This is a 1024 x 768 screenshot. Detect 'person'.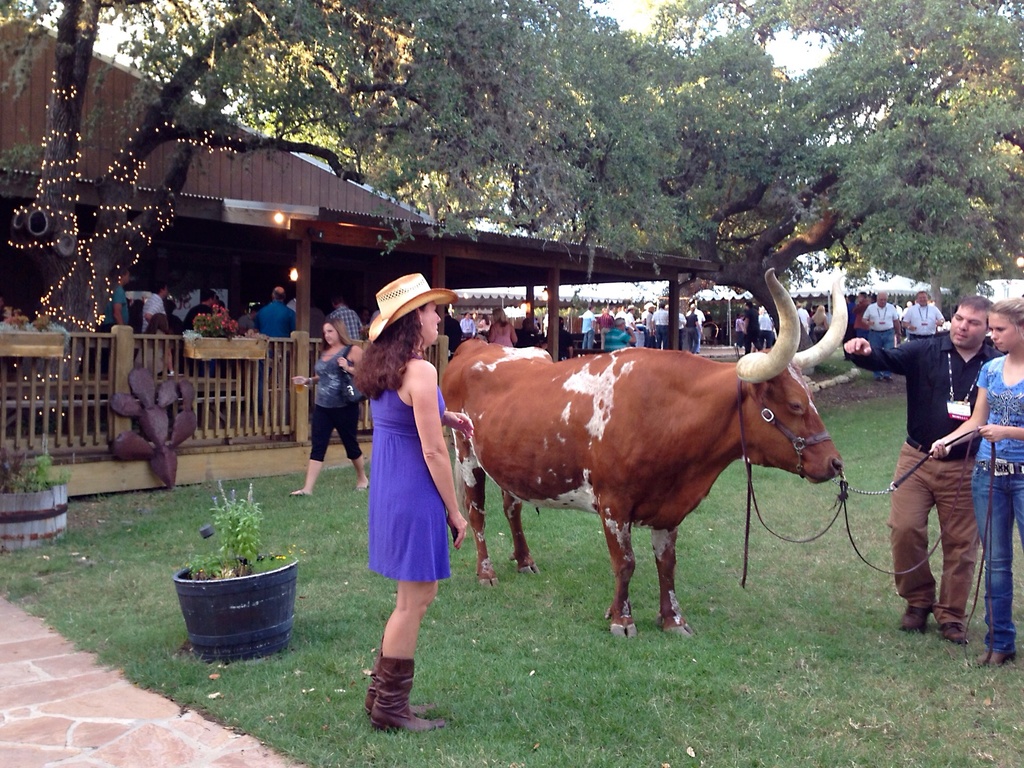
96/270/134/339.
